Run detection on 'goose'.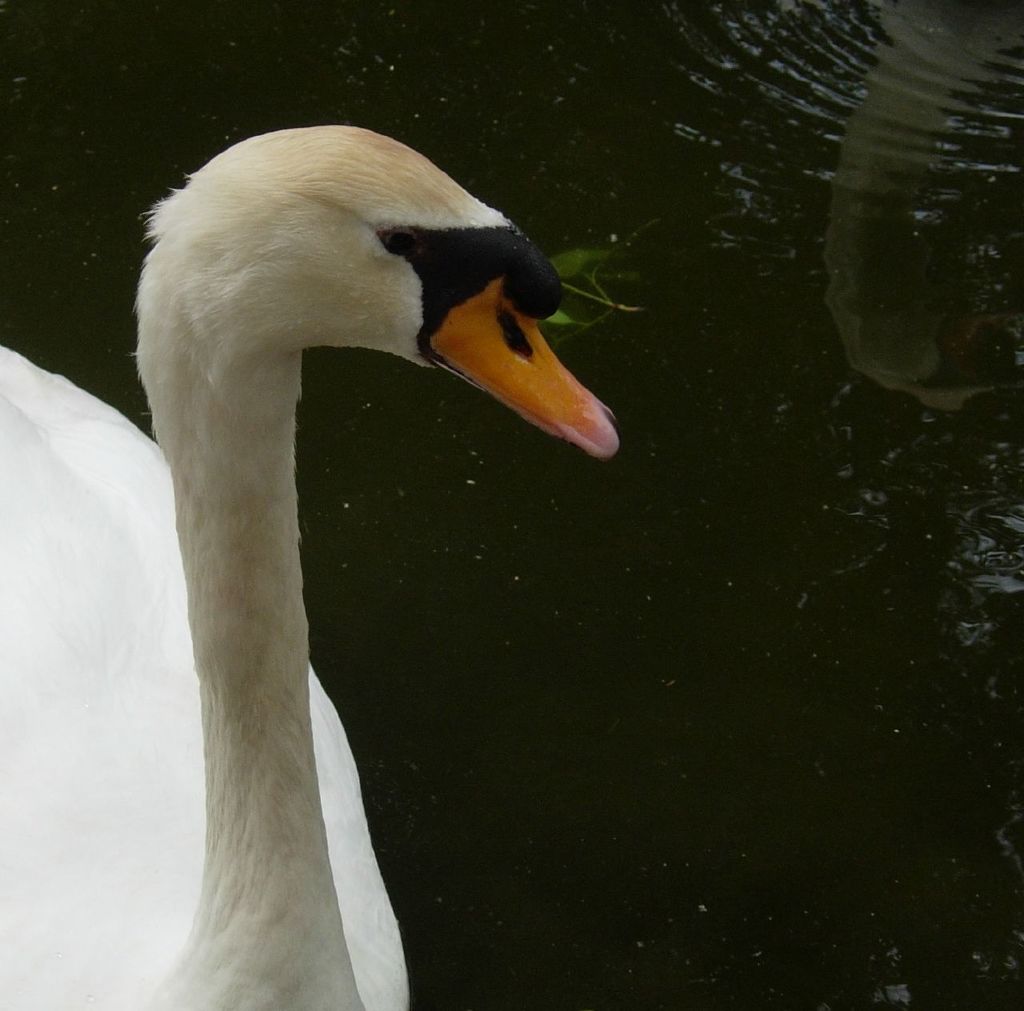
Result: (0,118,625,1010).
